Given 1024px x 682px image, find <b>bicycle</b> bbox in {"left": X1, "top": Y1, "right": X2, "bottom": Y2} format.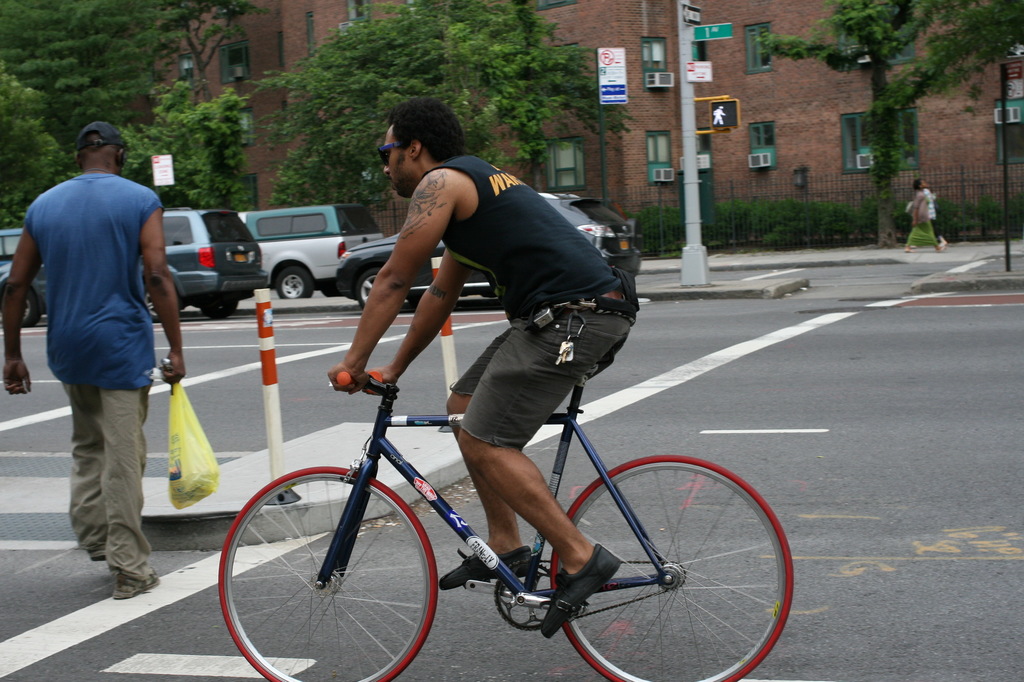
{"left": 198, "top": 327, "right": 794, "bottom": 679}.
